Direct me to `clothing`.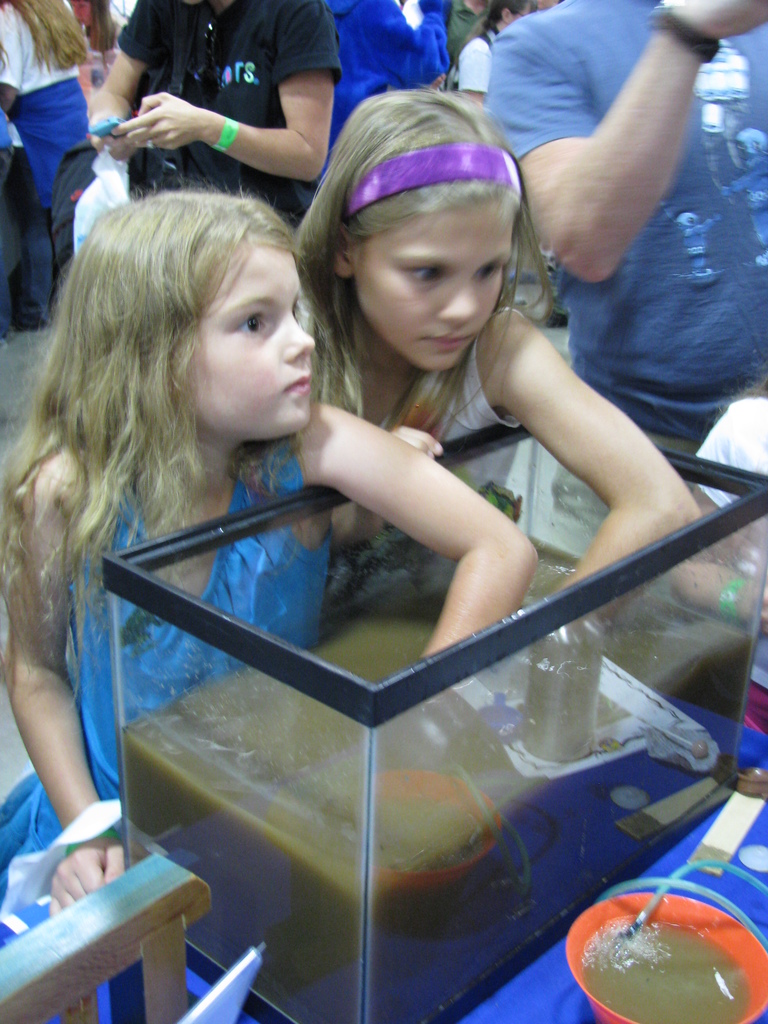
Direction: x1=123 y1=0 x2=336 y2=227.
